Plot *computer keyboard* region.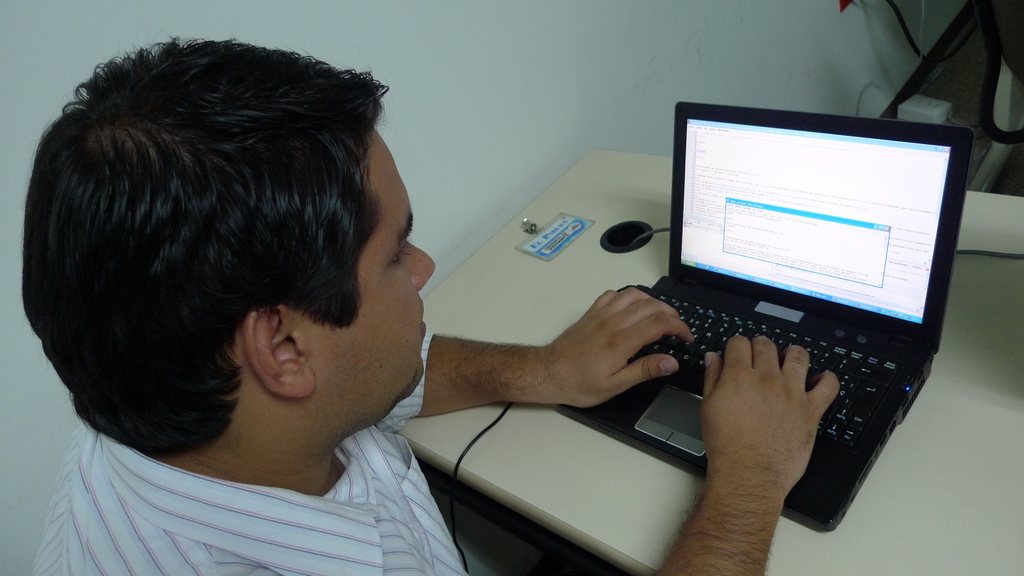
Plotted at l=626, t=291, r=915, b=450.
